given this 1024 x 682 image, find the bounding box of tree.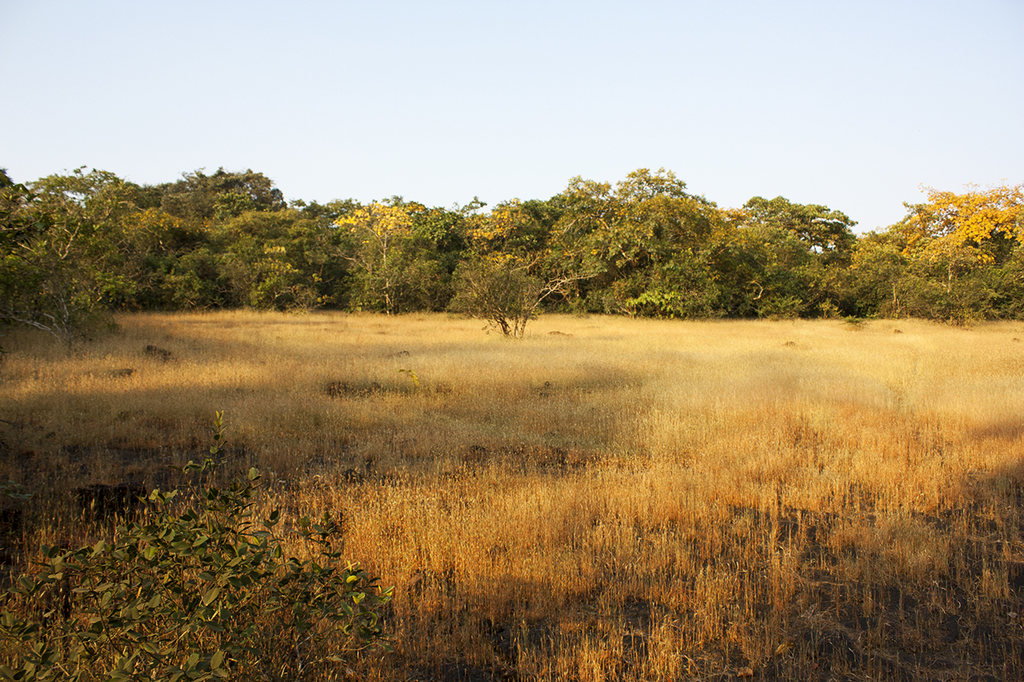
pyautogui.locateOnScreen(463, 242, 550, 337).
